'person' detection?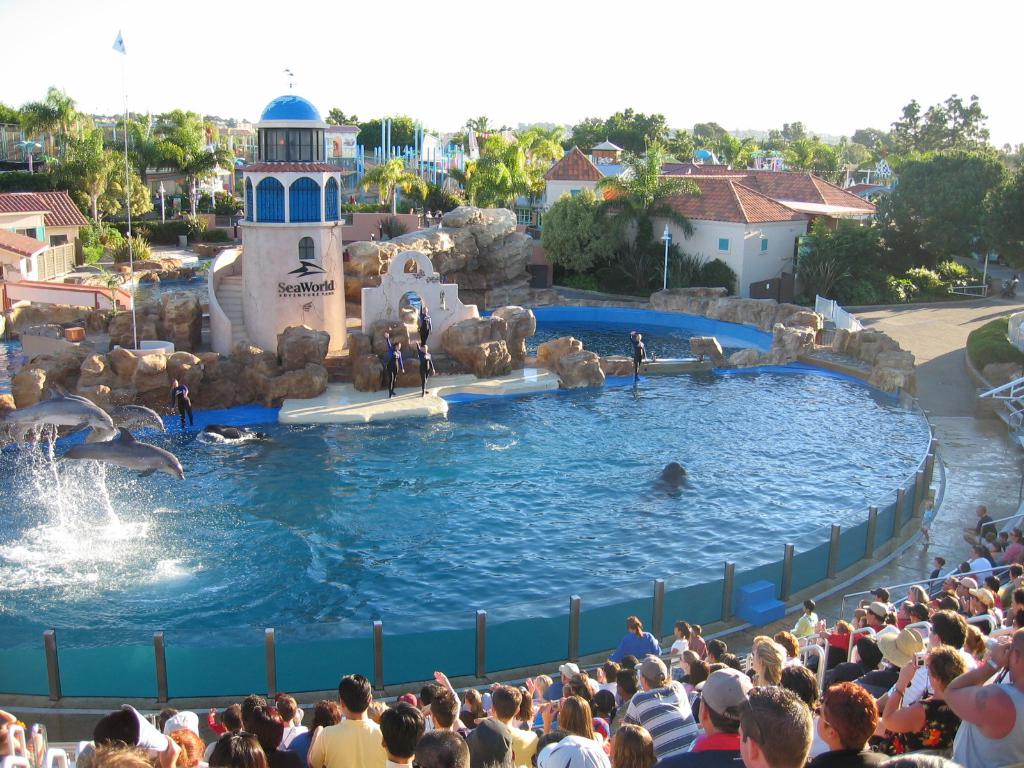
x1=630, y1=335, x2=649, y2=383
